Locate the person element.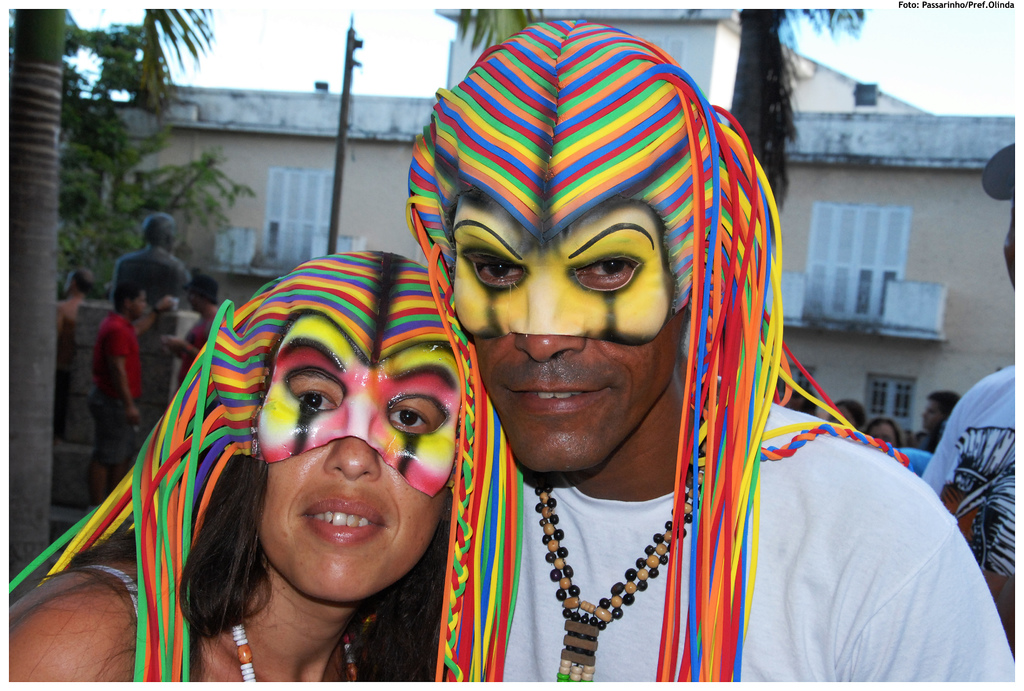
Element bbox: [924,387,960,449].
